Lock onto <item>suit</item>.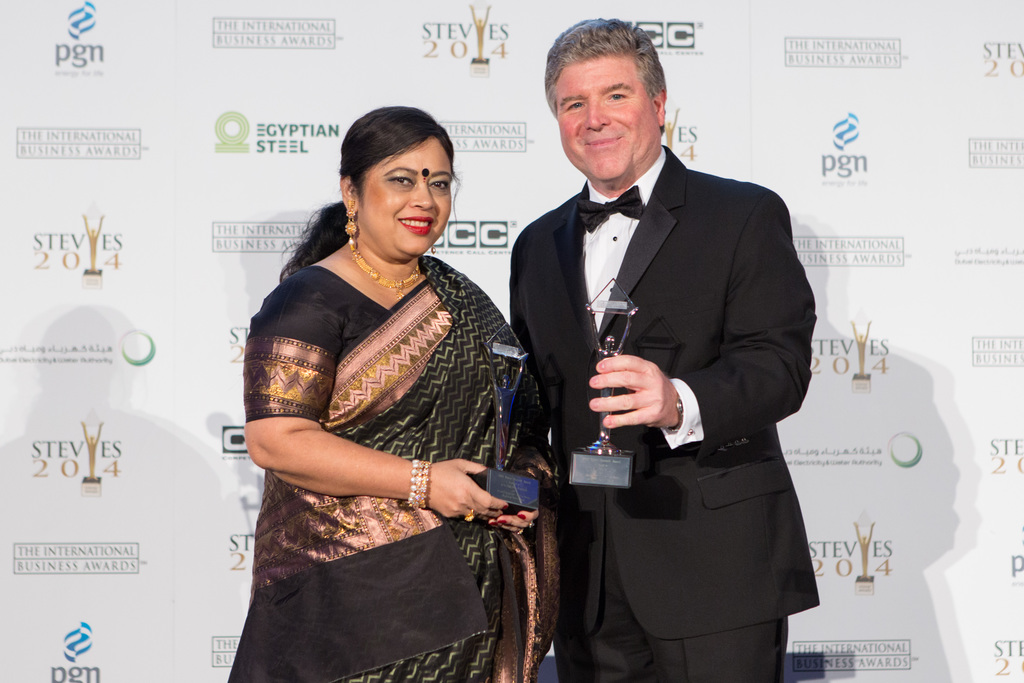
Locked: <bbox>506, 142, 821, 682</bbox>.
